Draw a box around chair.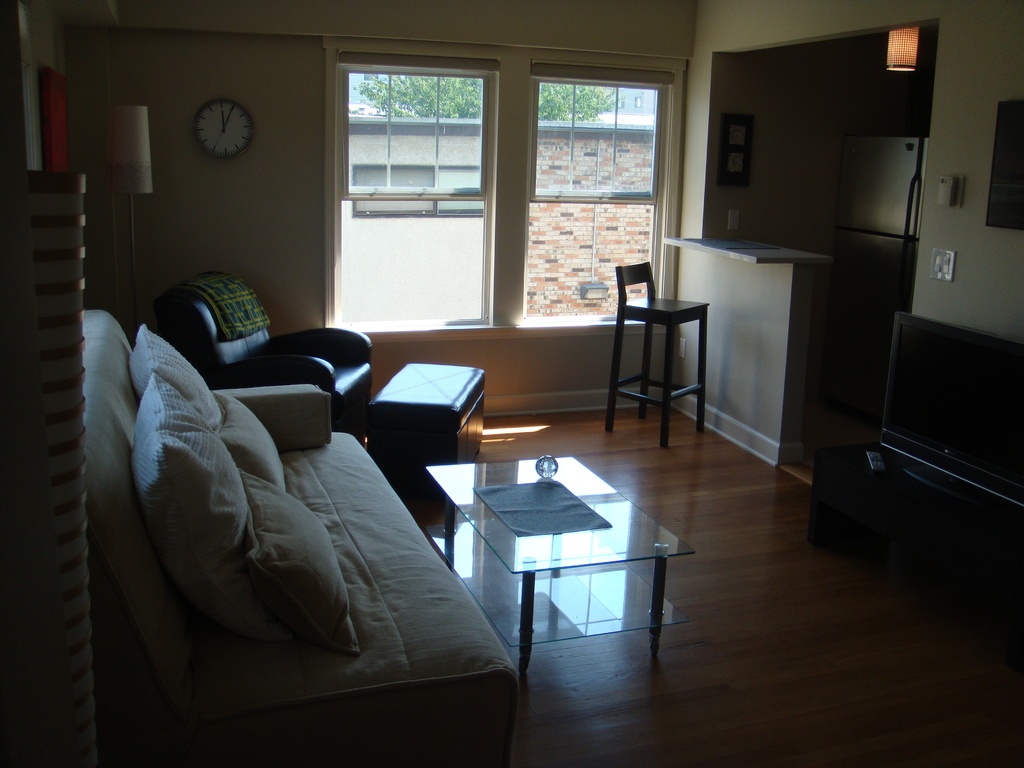
box=[590, 253, 726, 448].
